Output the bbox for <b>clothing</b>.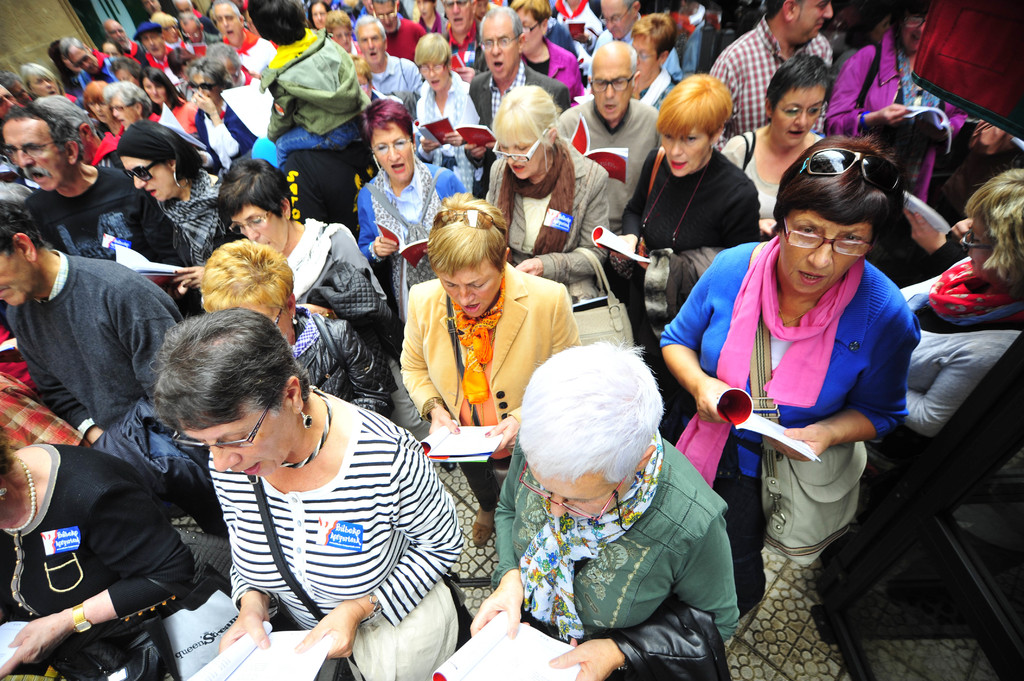
l=160, t=162, r=219, b=267.
